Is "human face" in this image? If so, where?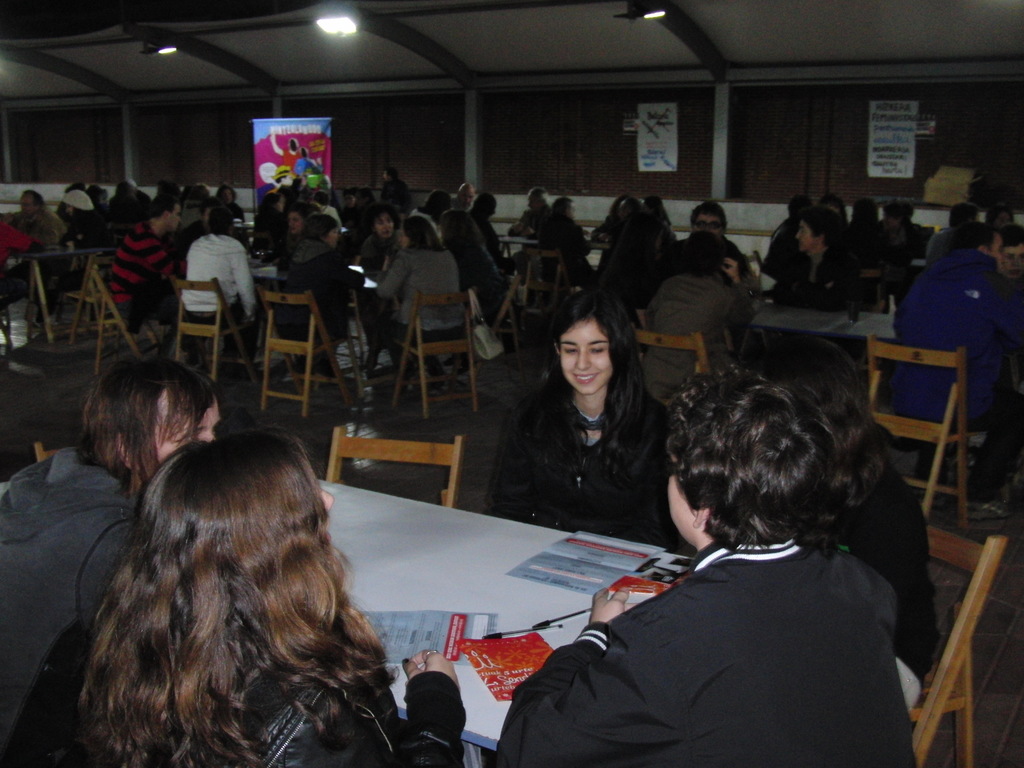
Yes, at (286,209,307,233).
